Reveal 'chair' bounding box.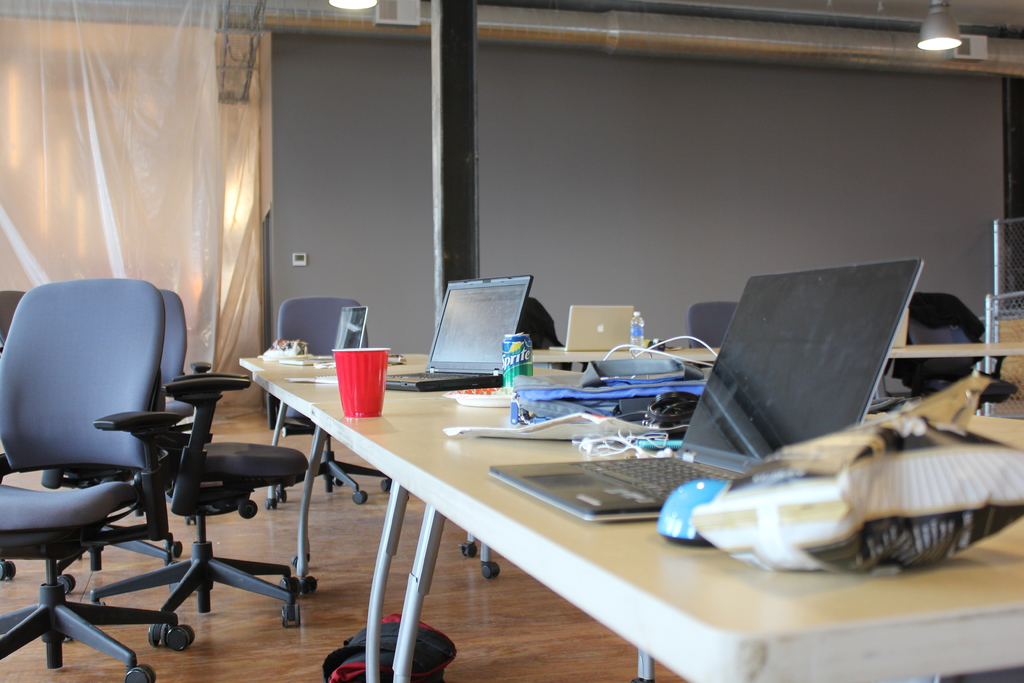
Revealed: bbox=(461, 291, 572, 570).
